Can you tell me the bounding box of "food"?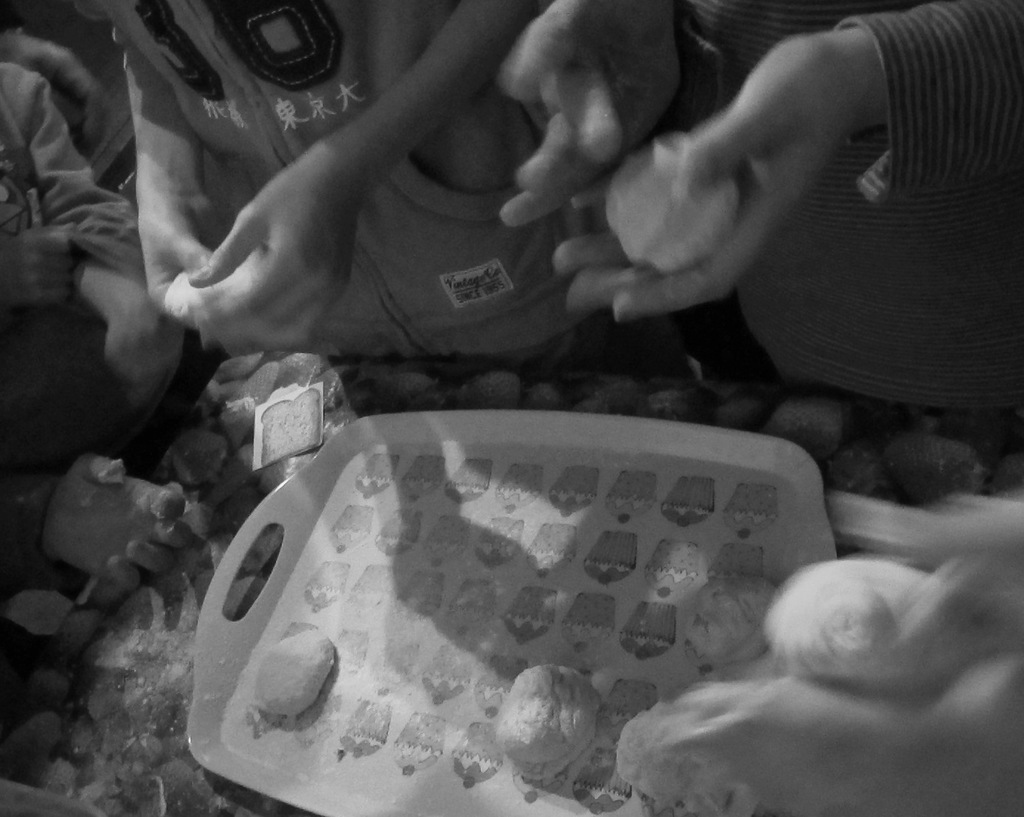
<box>495,490,539,515</box>.
